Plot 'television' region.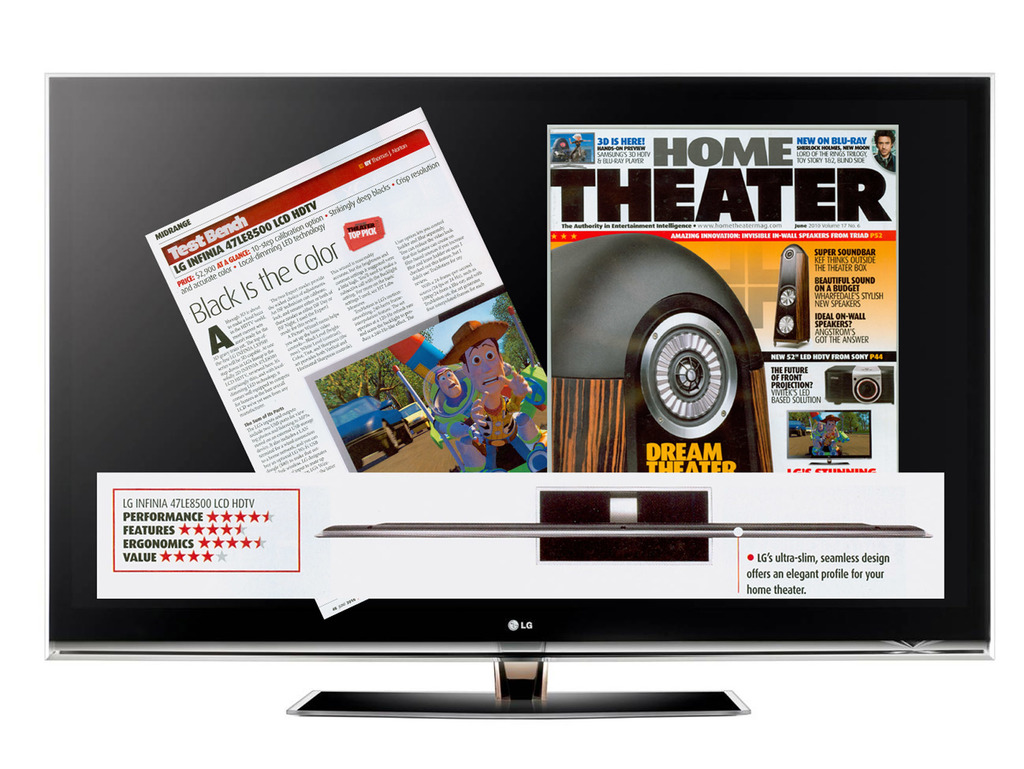
Plotted at box(42, 73, 993, 721).
